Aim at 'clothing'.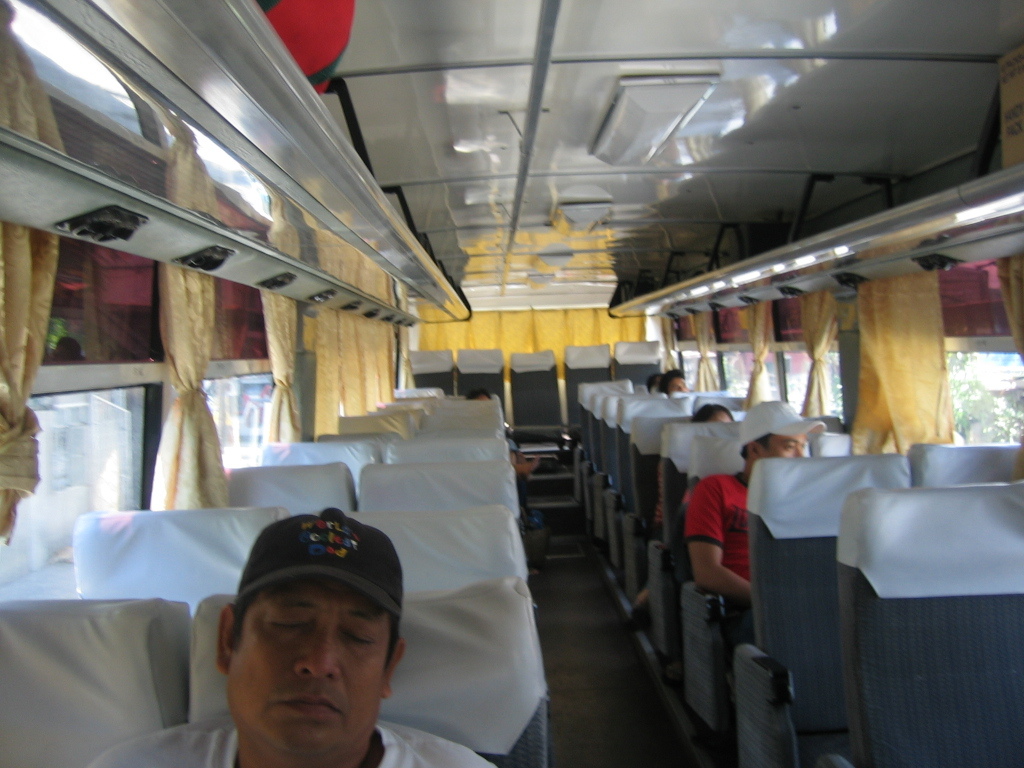
Aimed at 686 474 755 585.
